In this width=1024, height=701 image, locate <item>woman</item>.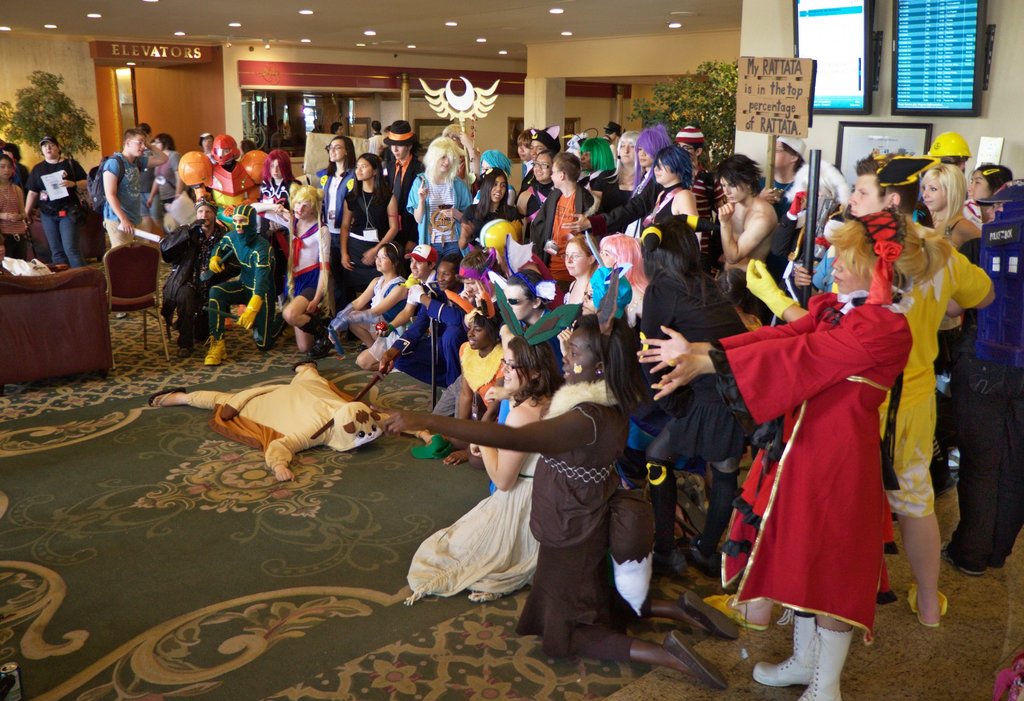
Bounding box: Rect(0, 153, 35, 259).
